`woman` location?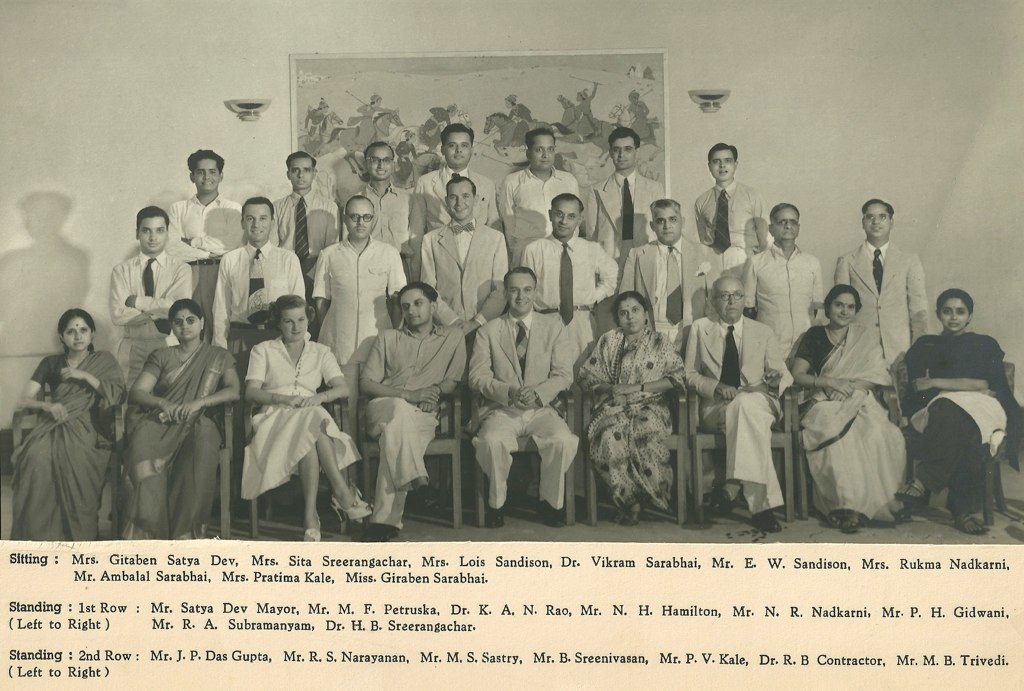
895/288/1023/538
